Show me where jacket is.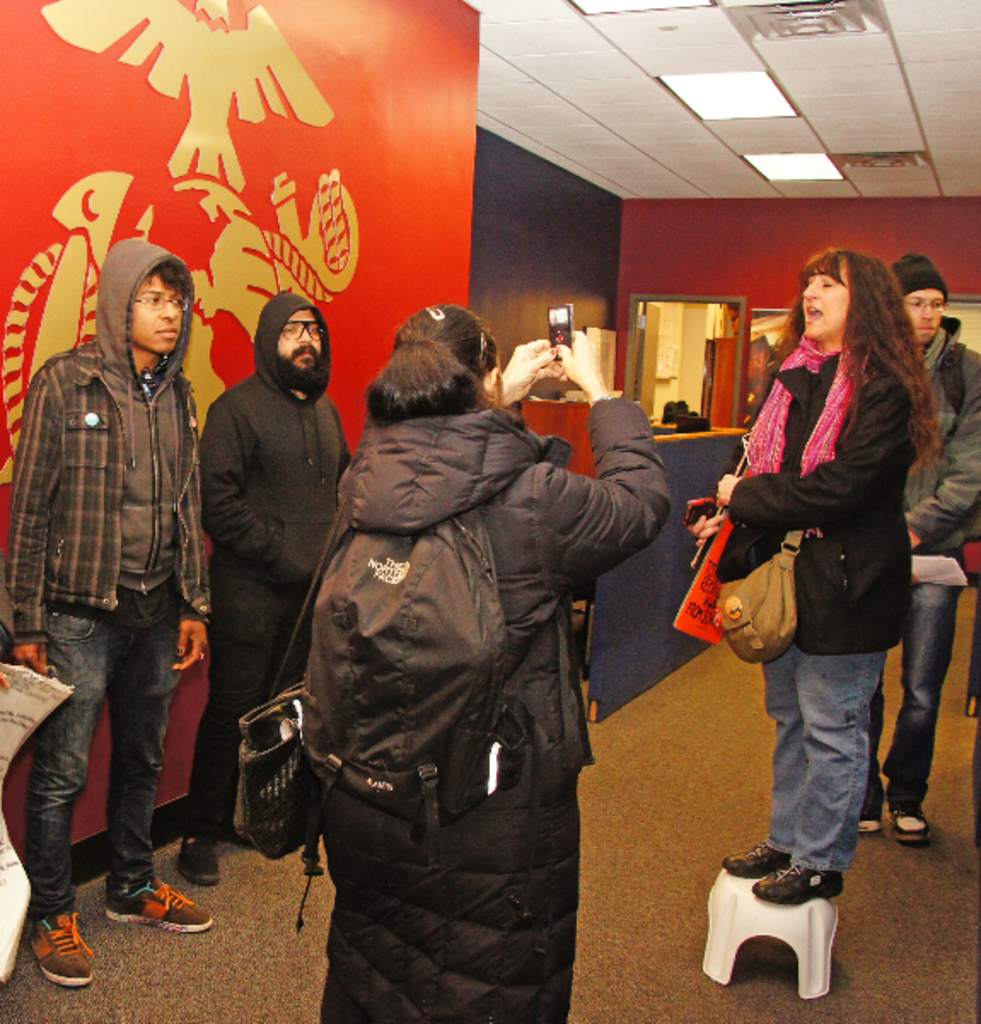
jacket is at pyautogui.locateOnScreen(920, 317, 979, 555).
